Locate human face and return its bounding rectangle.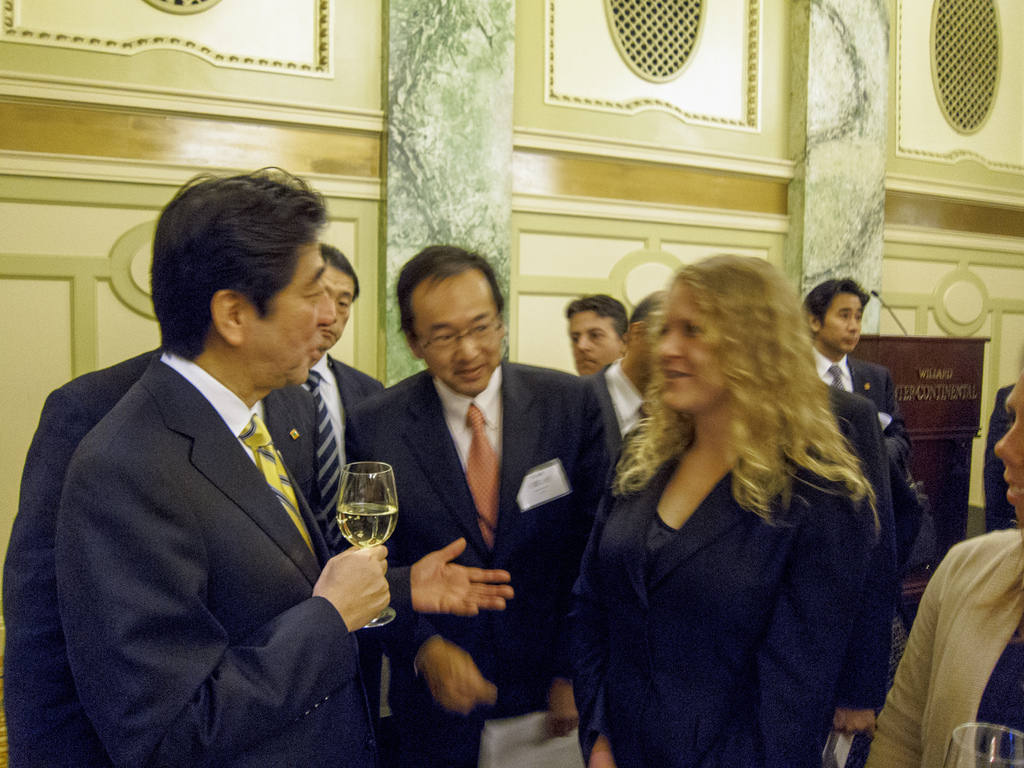
bbox=(570, 308, 622, 379).
